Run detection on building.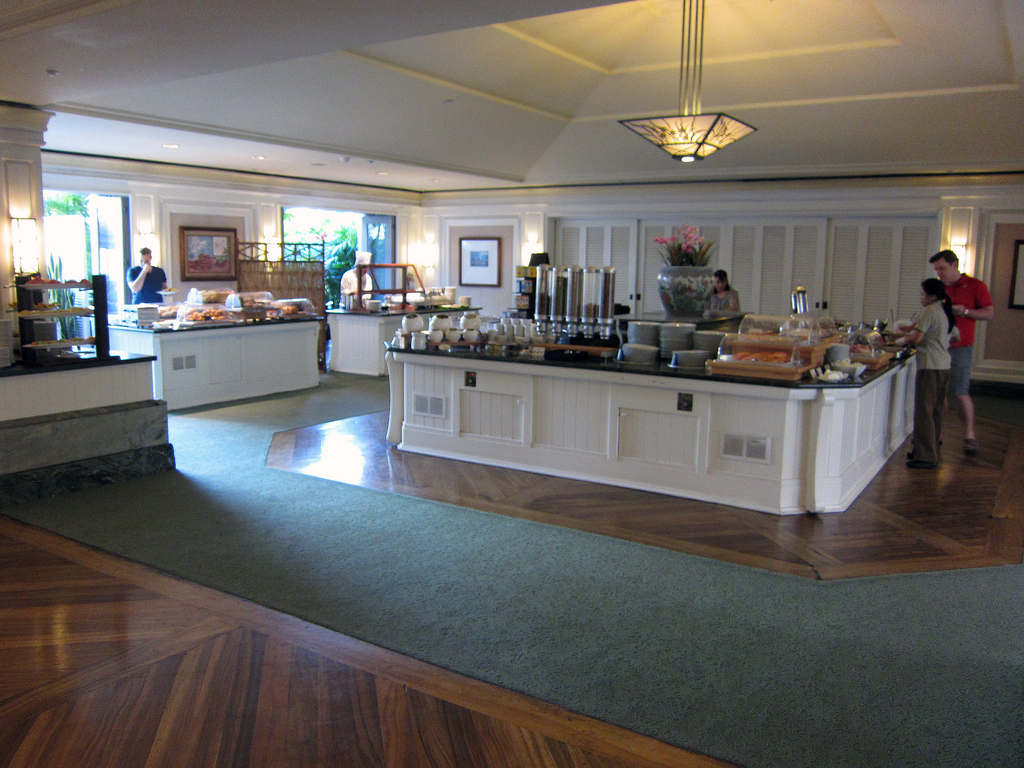
Result: [left=1, top=0, right=1023, bottom=767].
